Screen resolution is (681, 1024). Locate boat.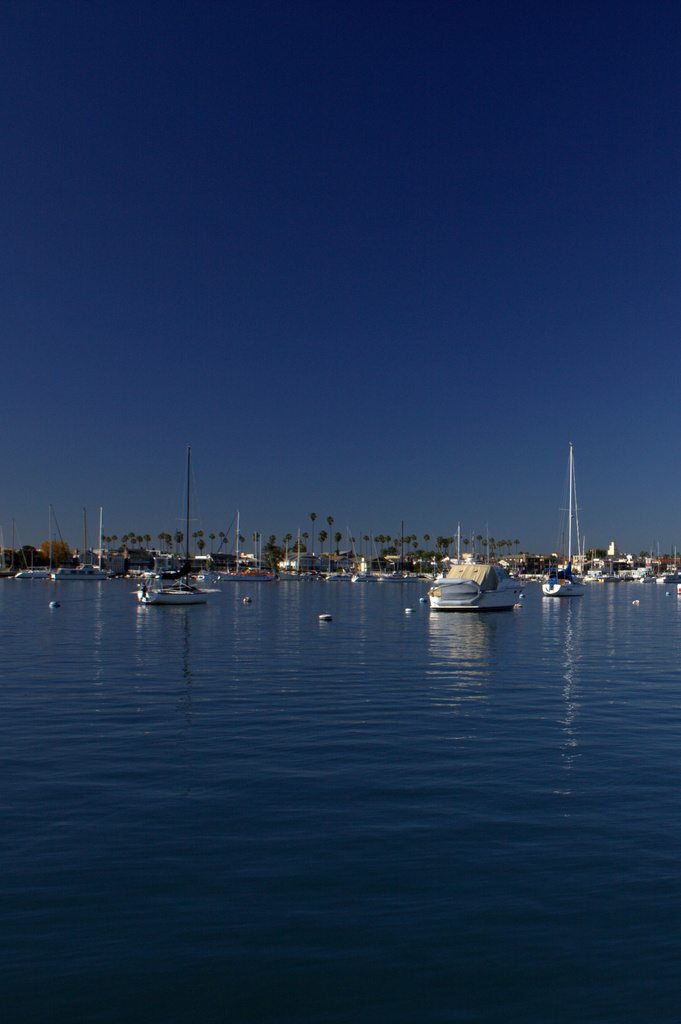
(x1=540, y1=531, x2=589, y2=598).
